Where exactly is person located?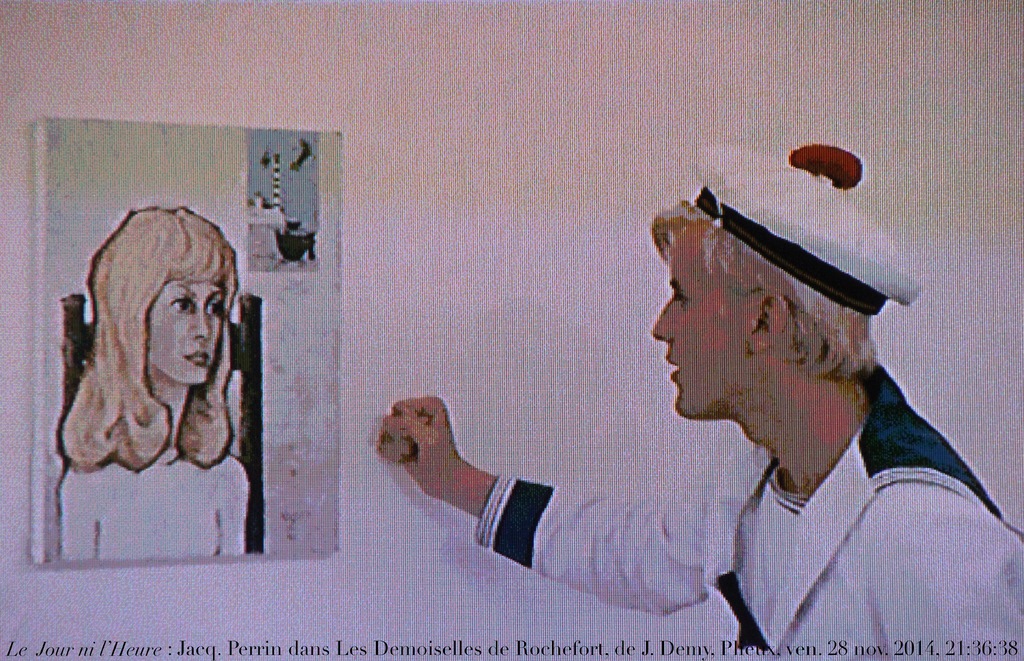
Its bounding box is [56, 203, 257, 576].
